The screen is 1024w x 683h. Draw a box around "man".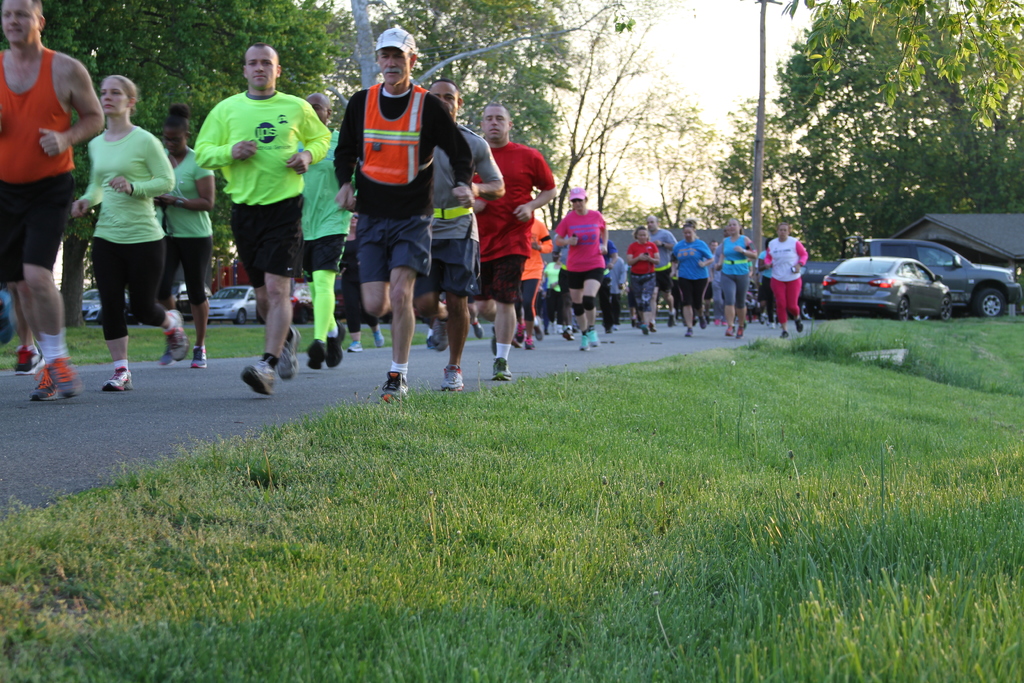
locate(0, 0, 105, 399).
